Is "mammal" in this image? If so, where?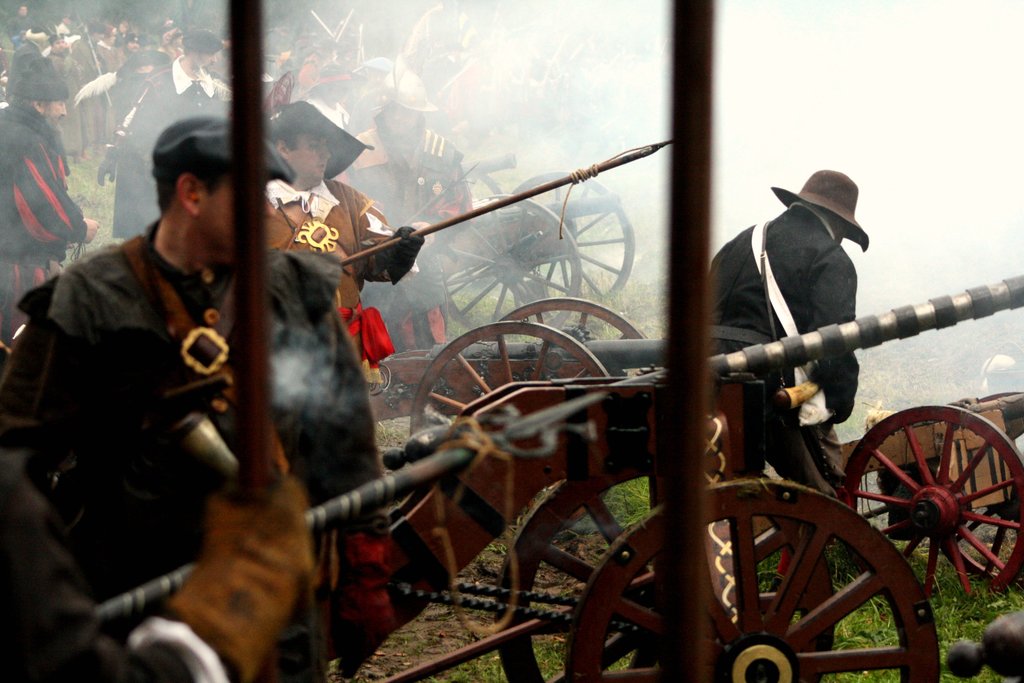
Yes, at rect(0, 113, 294, 682).
